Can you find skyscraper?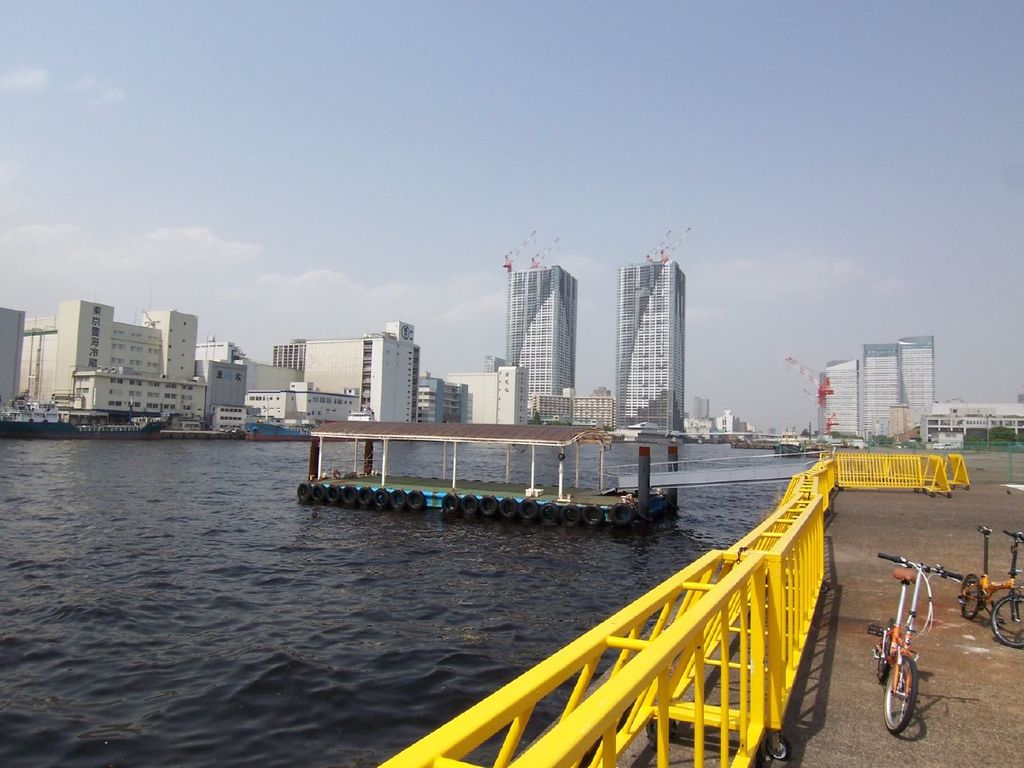
Yes, bounding box: 614 243 706 441.
